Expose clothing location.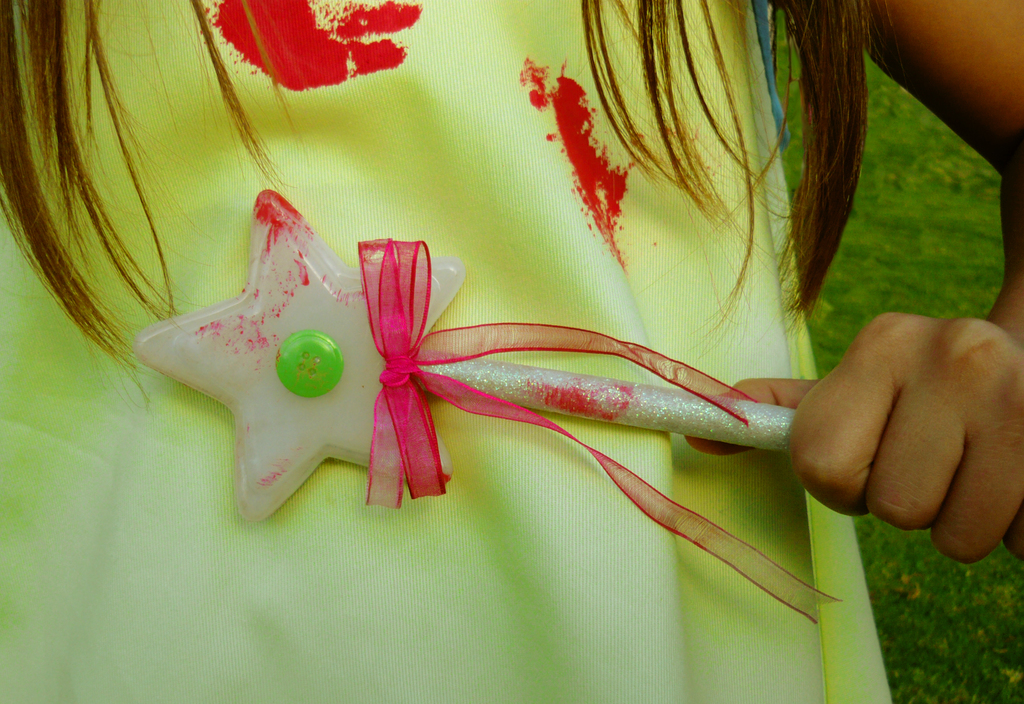
Exposed at region(0, 0, 896, 703).
